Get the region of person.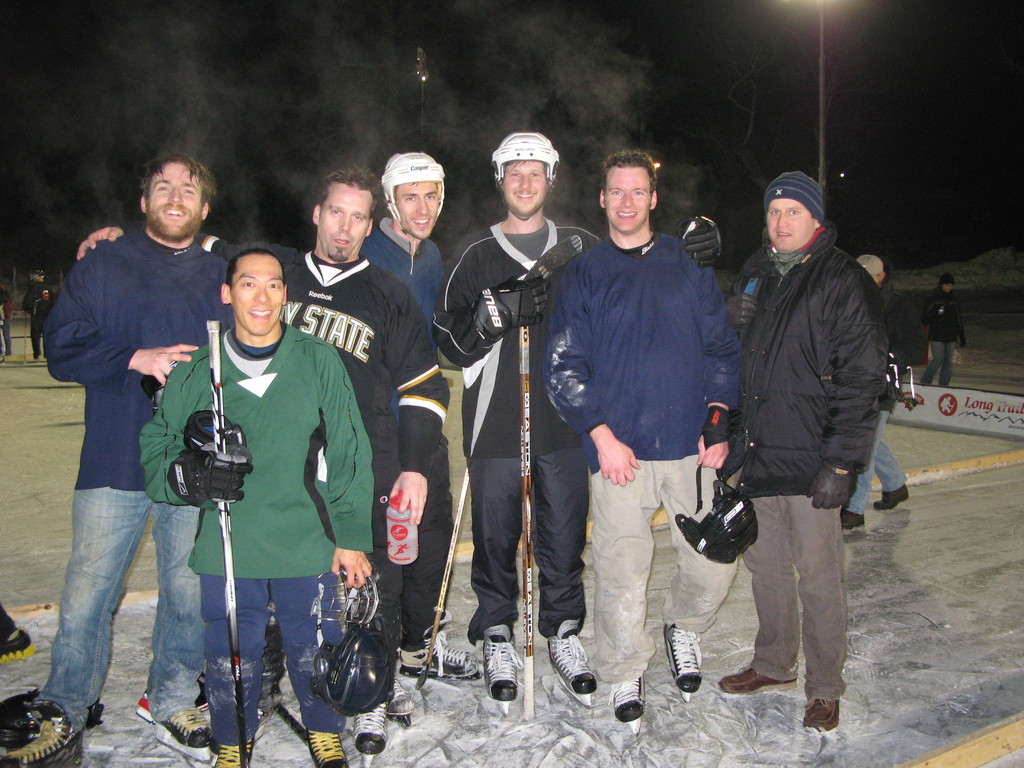
[541, 143, 746, 732].
